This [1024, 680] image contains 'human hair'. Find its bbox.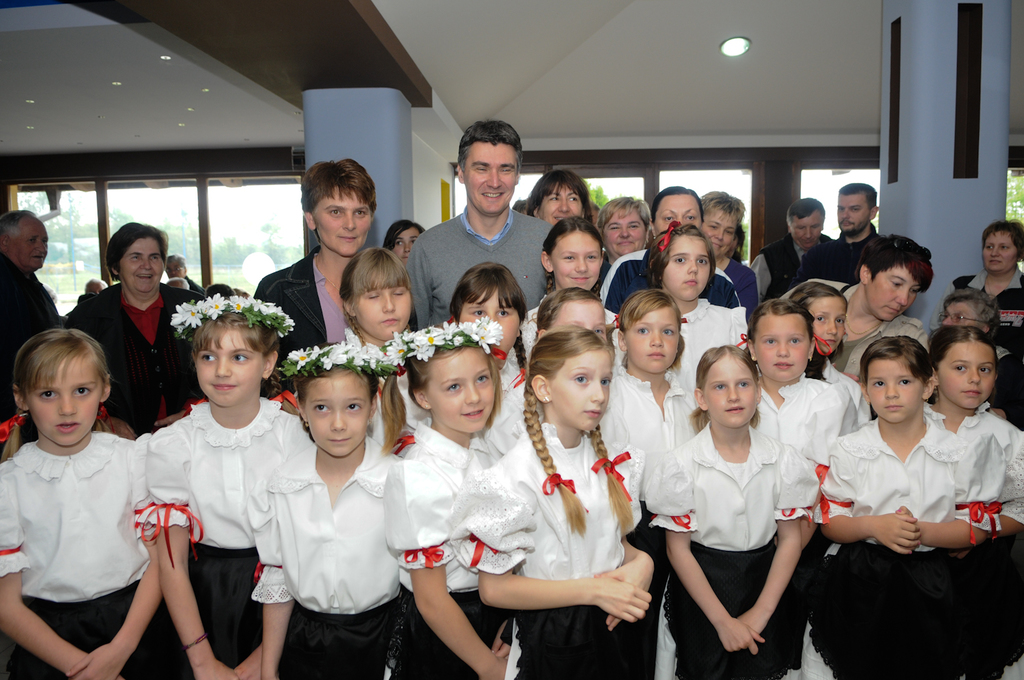
box(191, 310, 276, 403).
